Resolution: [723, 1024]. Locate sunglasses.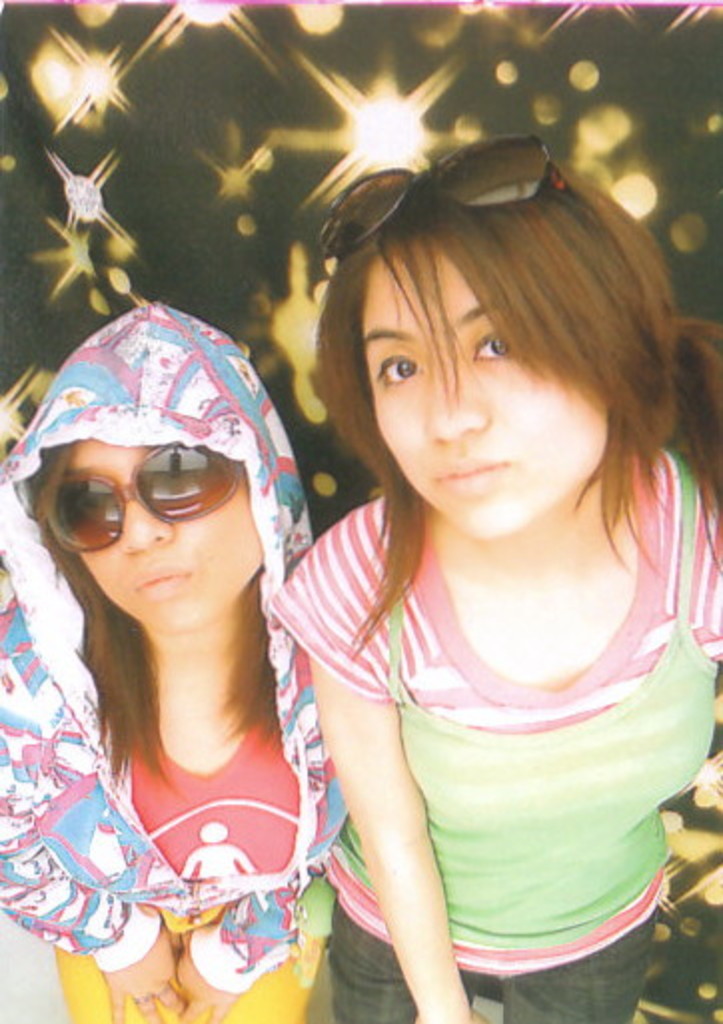
38,445,260,561.
